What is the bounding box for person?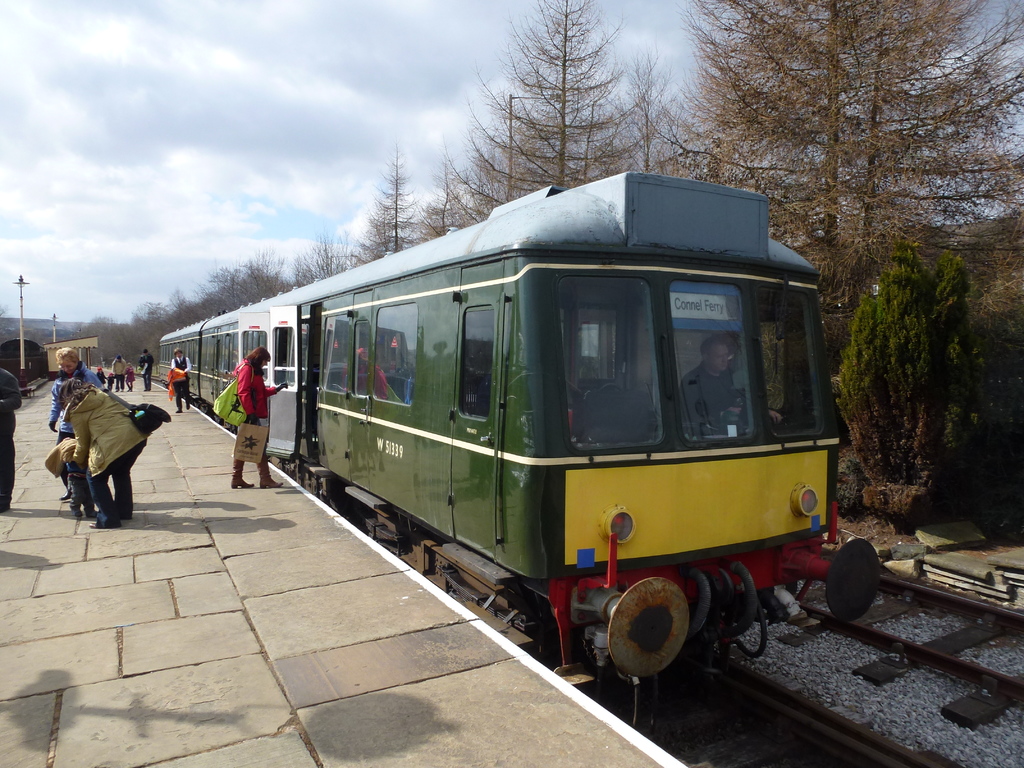
225:344:282:486.
